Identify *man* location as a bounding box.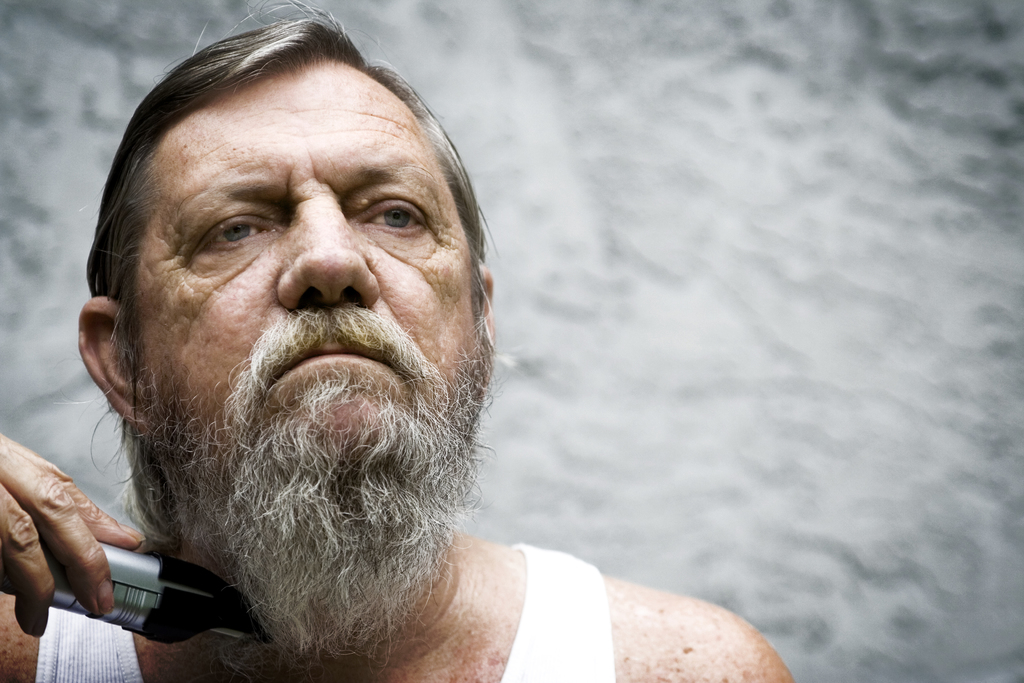
[0, 17, 696, 682].
